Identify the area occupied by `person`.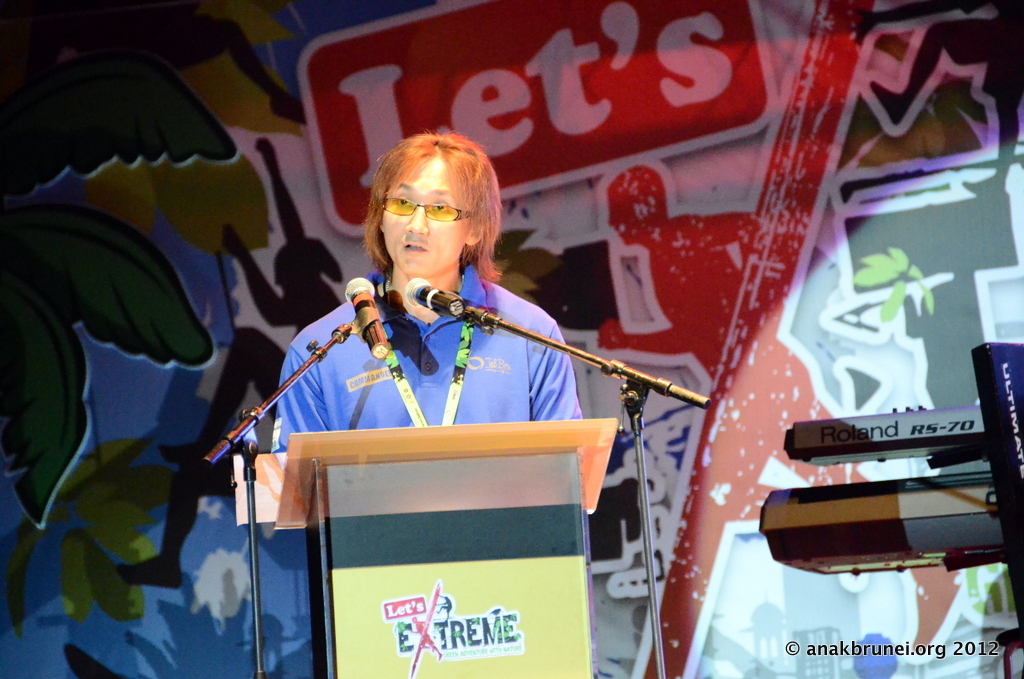
Area: bbox(853, 0, 1023, 189).
